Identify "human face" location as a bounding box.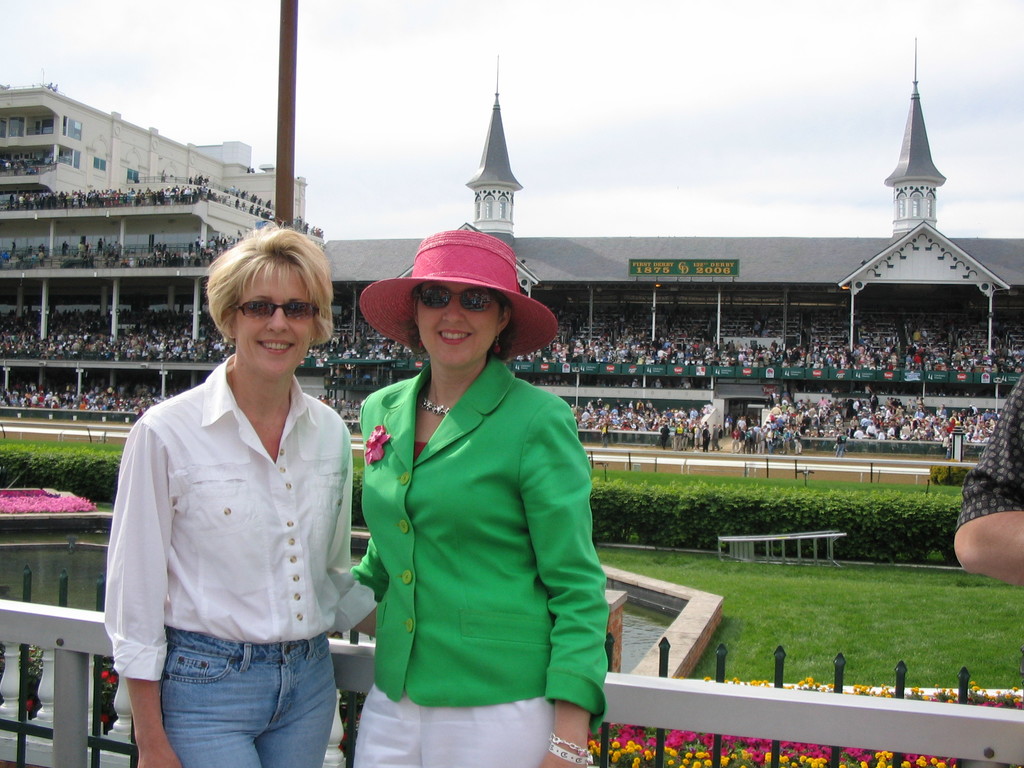
<box>230,263,320,375</box>.
